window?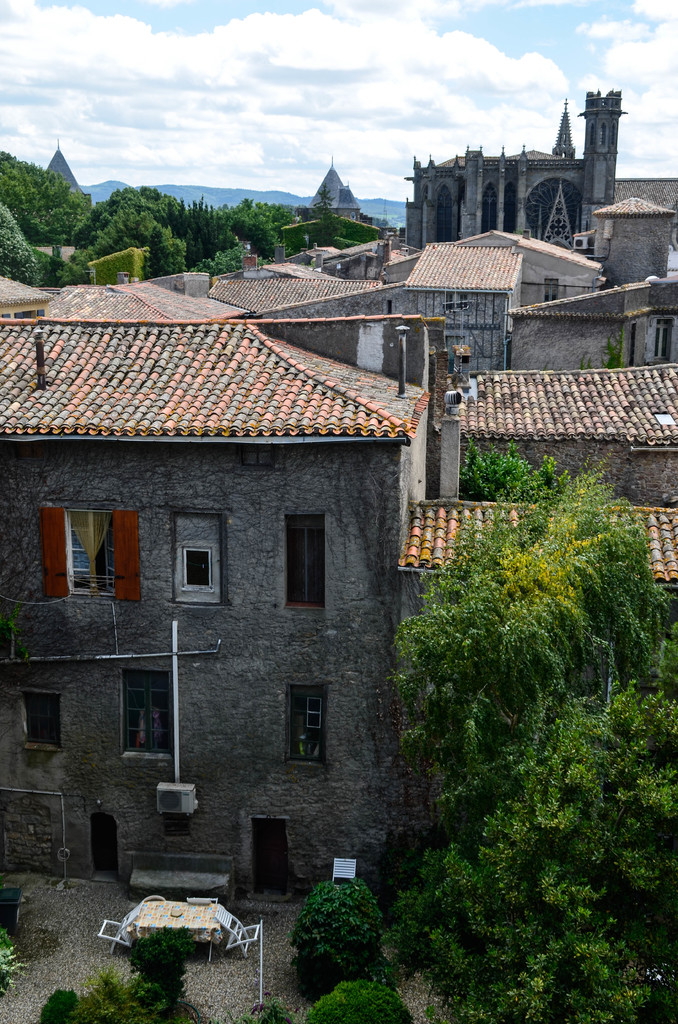
bbox=(286, 506, 328, 609)
